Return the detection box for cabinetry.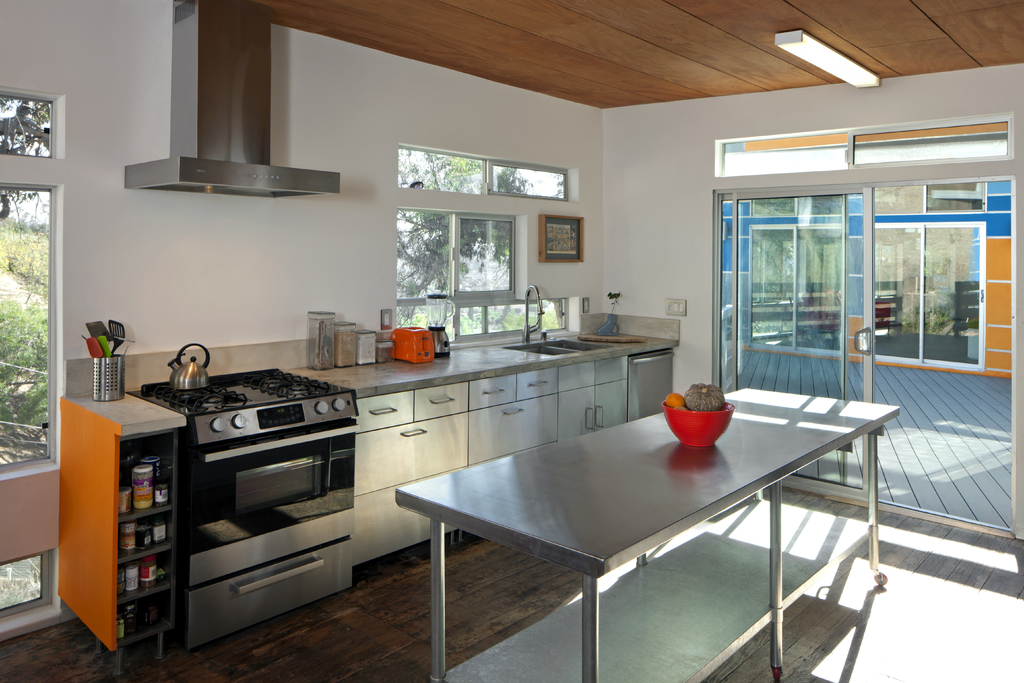
544, 361, 595, 449.
